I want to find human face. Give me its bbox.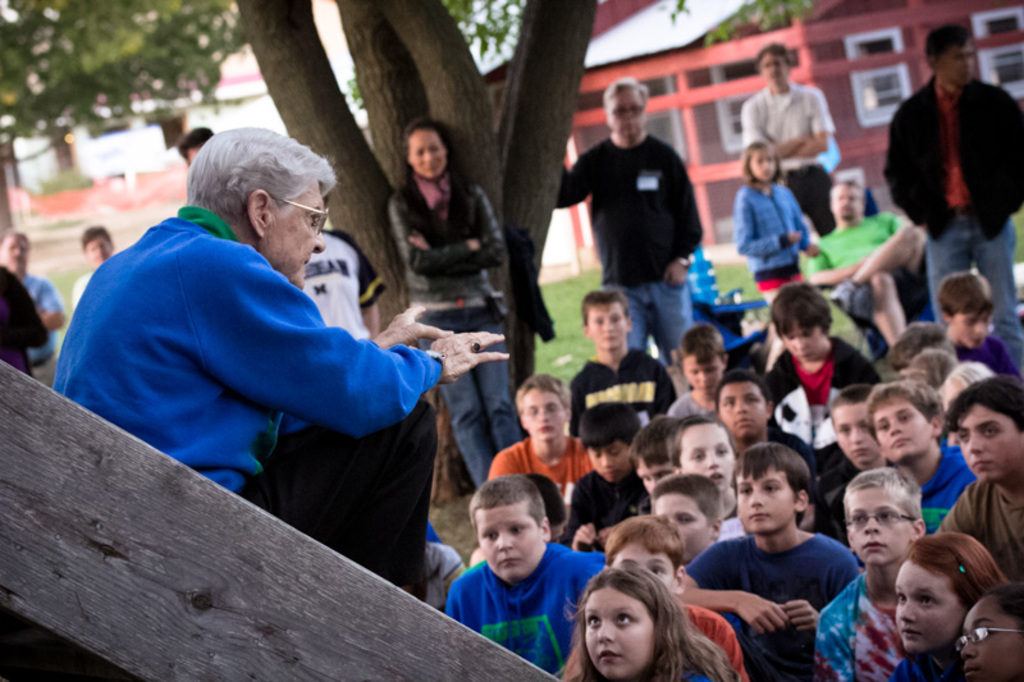
<bbox>585, 301, 625, 353</bbox>.
